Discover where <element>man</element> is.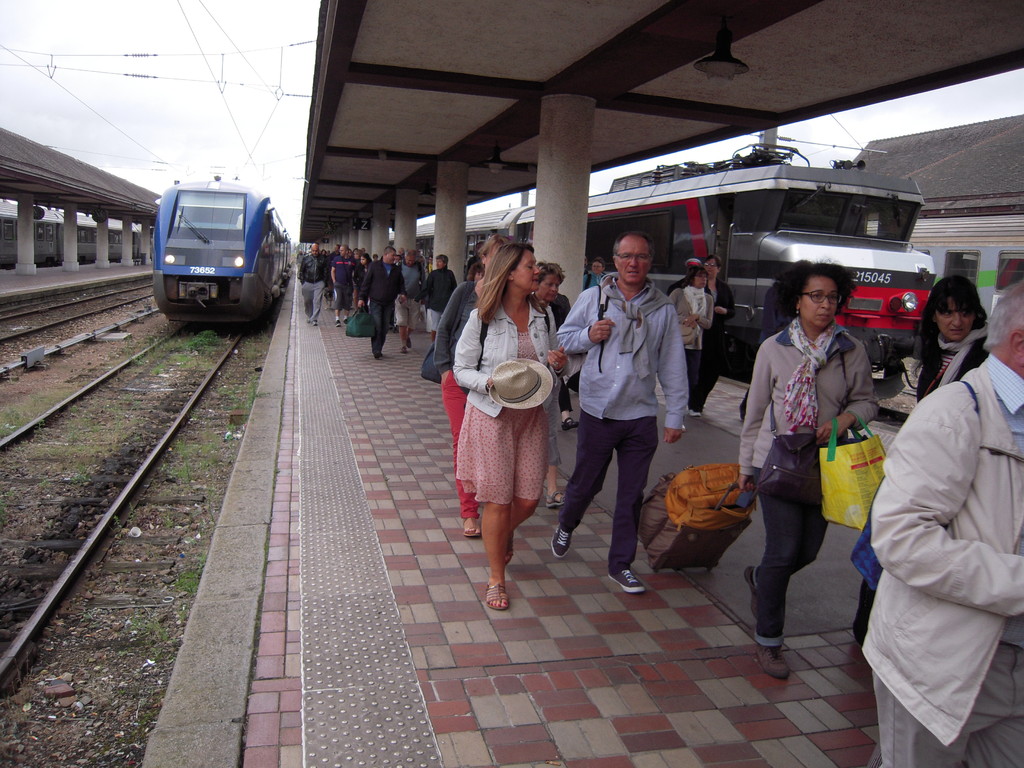
Discovered at locate(860, 279, 1023, 767).
